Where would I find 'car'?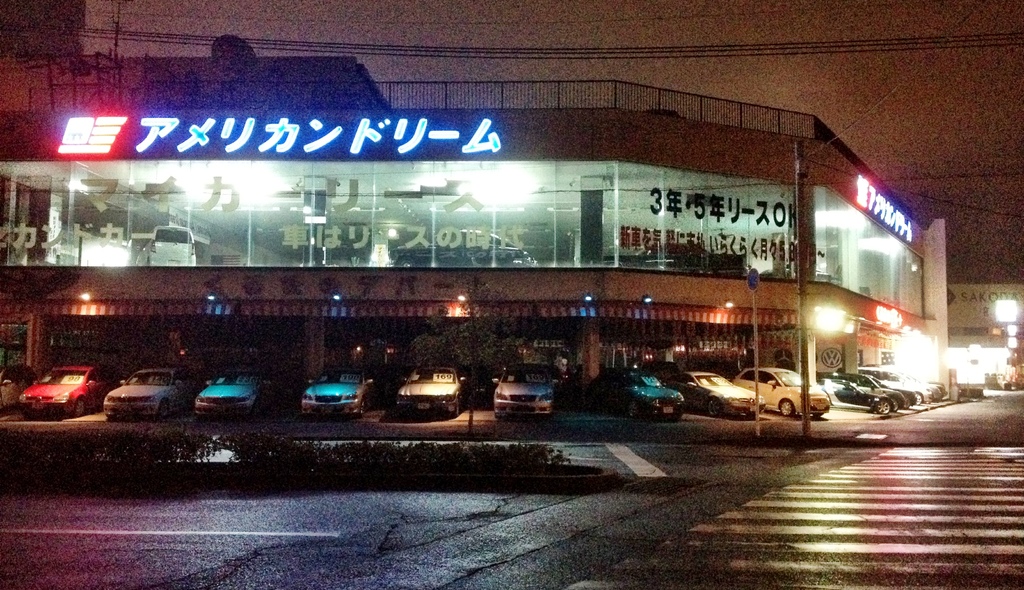
At region(922, 374, 951, 395).
